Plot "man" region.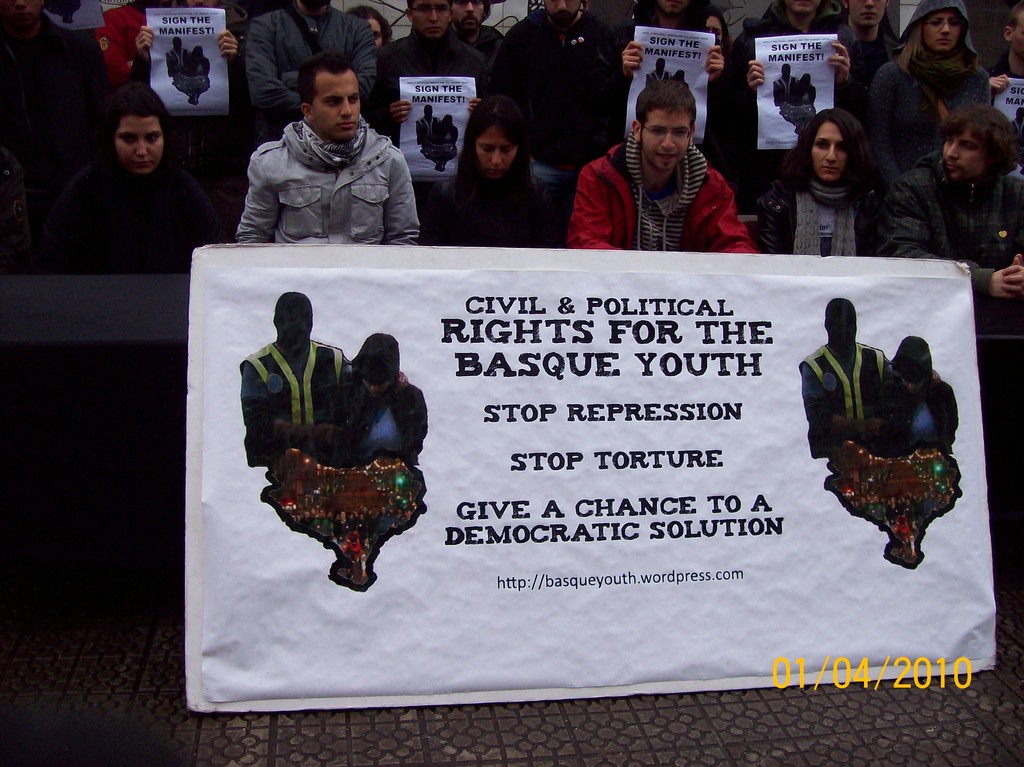
Plotted at [236, 0, 387, 150].
